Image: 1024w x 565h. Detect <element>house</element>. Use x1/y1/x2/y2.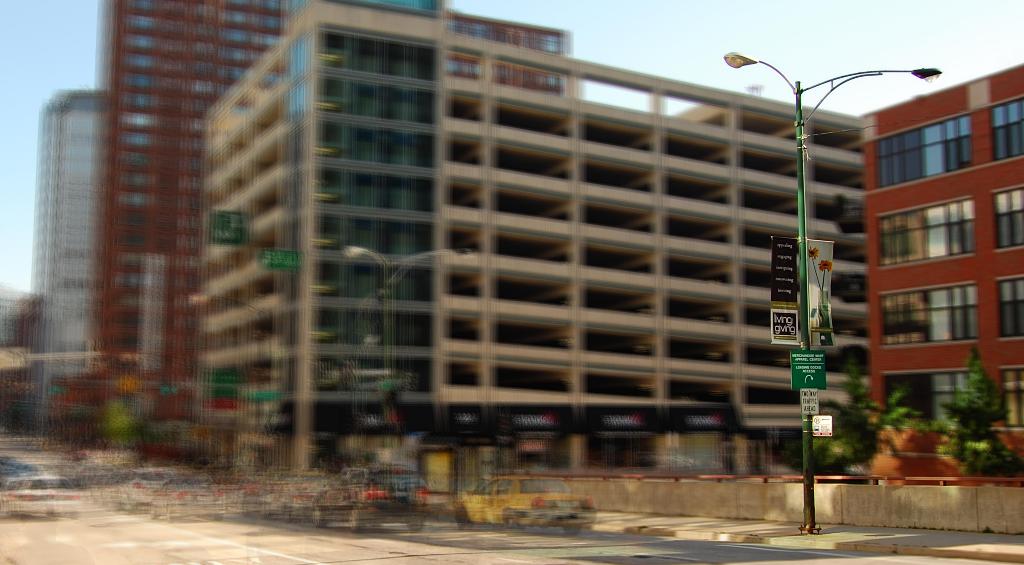
33/77/109/357.
